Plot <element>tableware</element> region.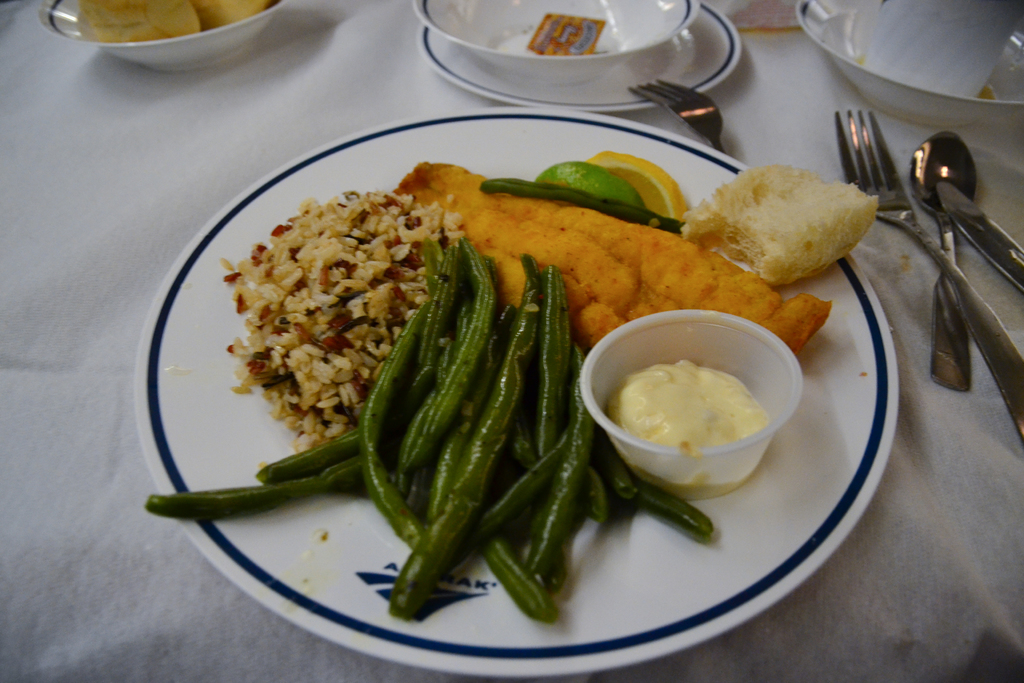
Plotted at region(410, 18, 740, 112).
